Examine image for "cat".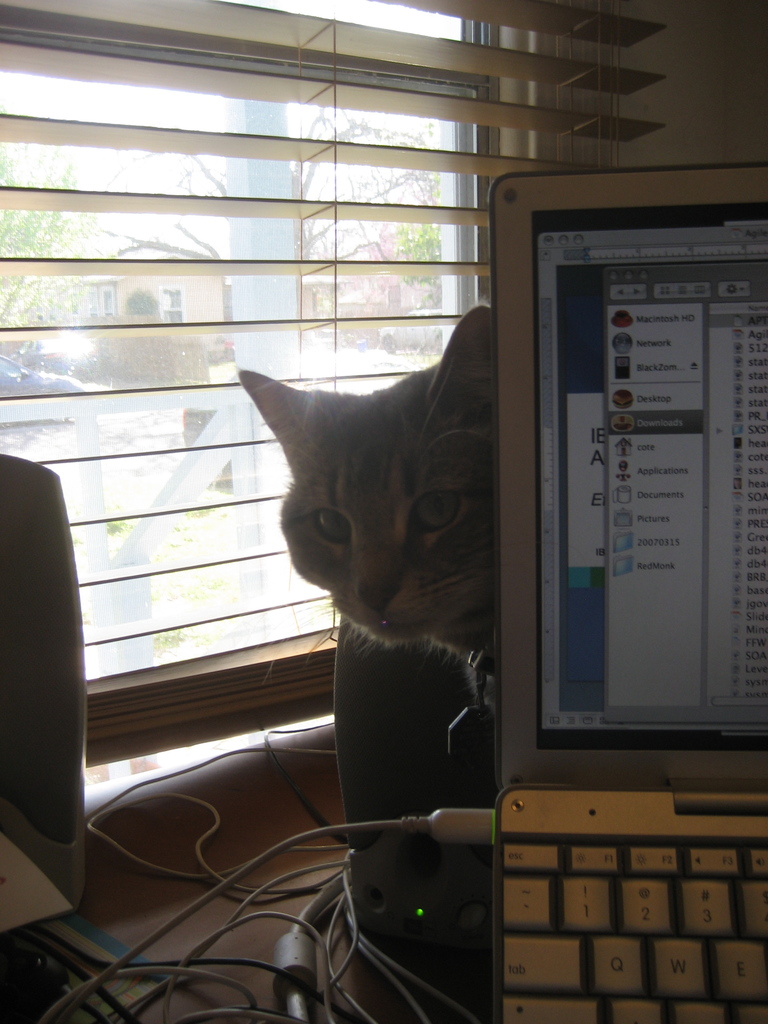
Examination result: crop(236, 297, 492, 715).
